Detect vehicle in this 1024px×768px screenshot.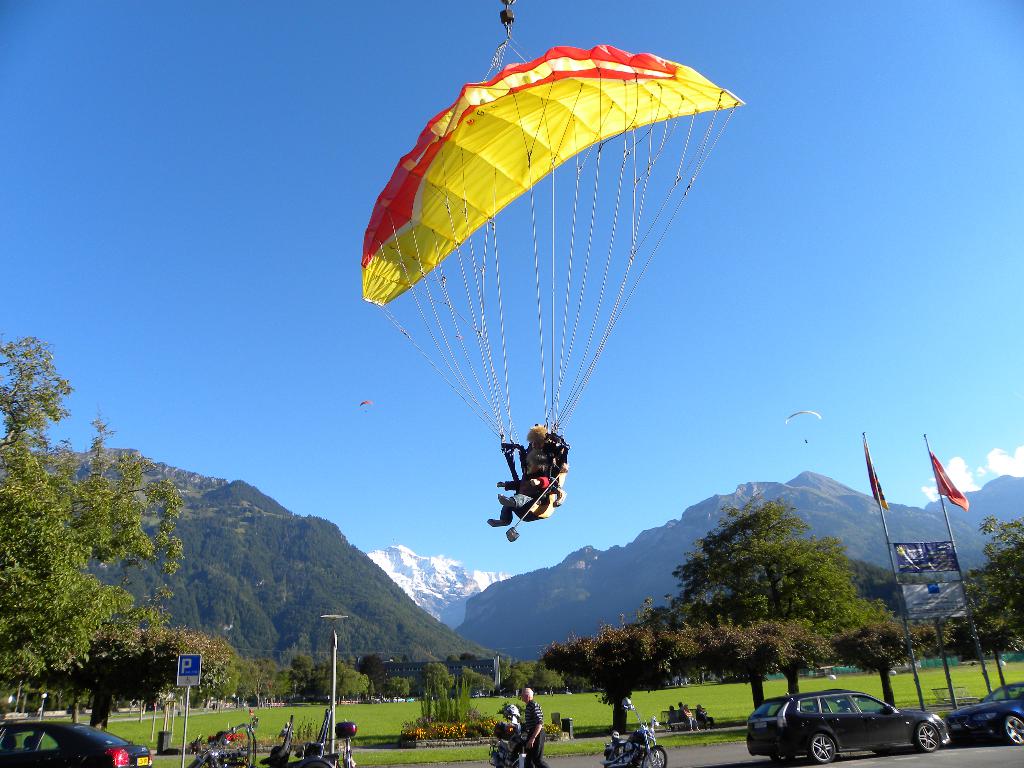
Detection: box(269, 712, 344, 767).
